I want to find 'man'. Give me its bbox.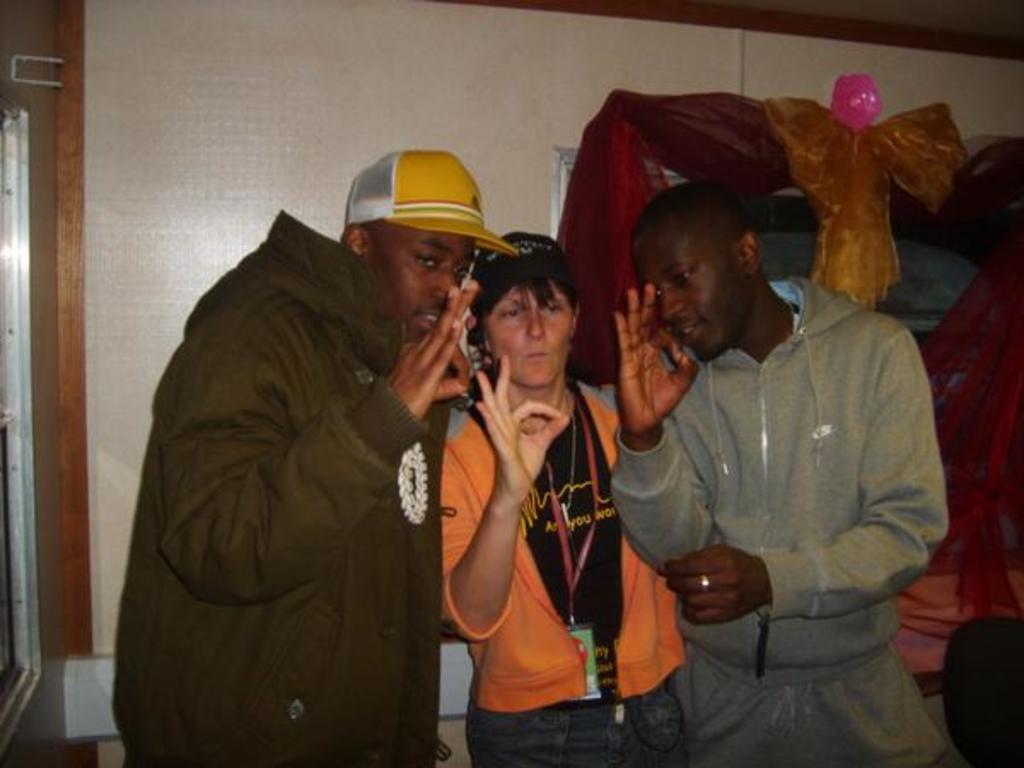
(x1=609, y1=176, x2=956, y2=766).
